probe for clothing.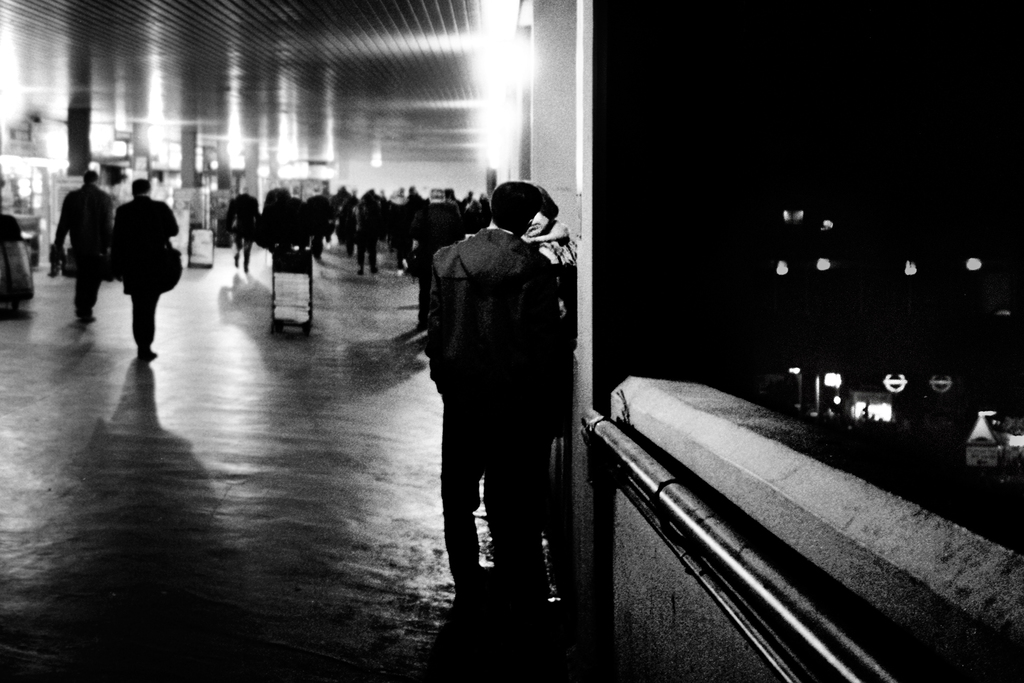
Probe result: {"left": 519, "top": 216, "right": 576, "bottom": 529}.
